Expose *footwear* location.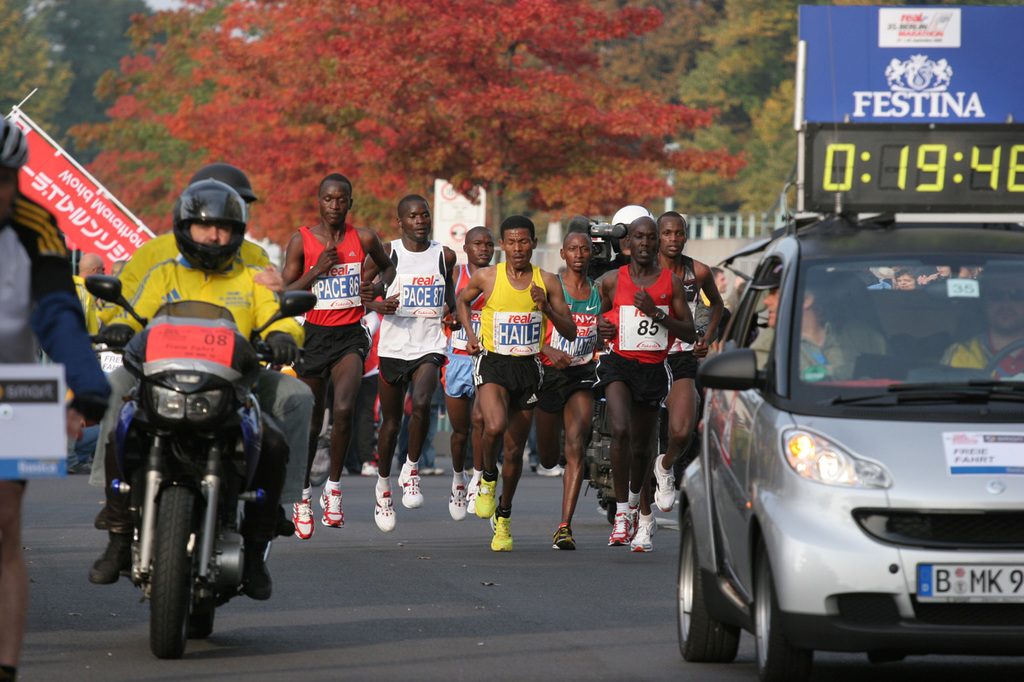
Exposed at (left=470, top=473, right=501, bottom=521).
